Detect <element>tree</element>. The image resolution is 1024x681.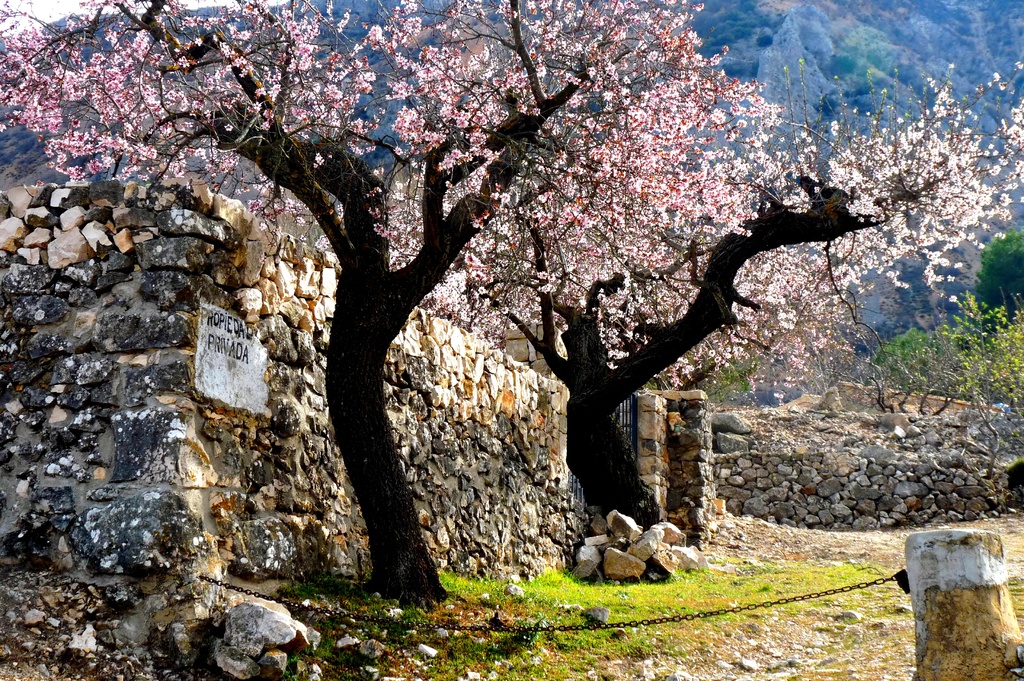
(863,338,957,415).
